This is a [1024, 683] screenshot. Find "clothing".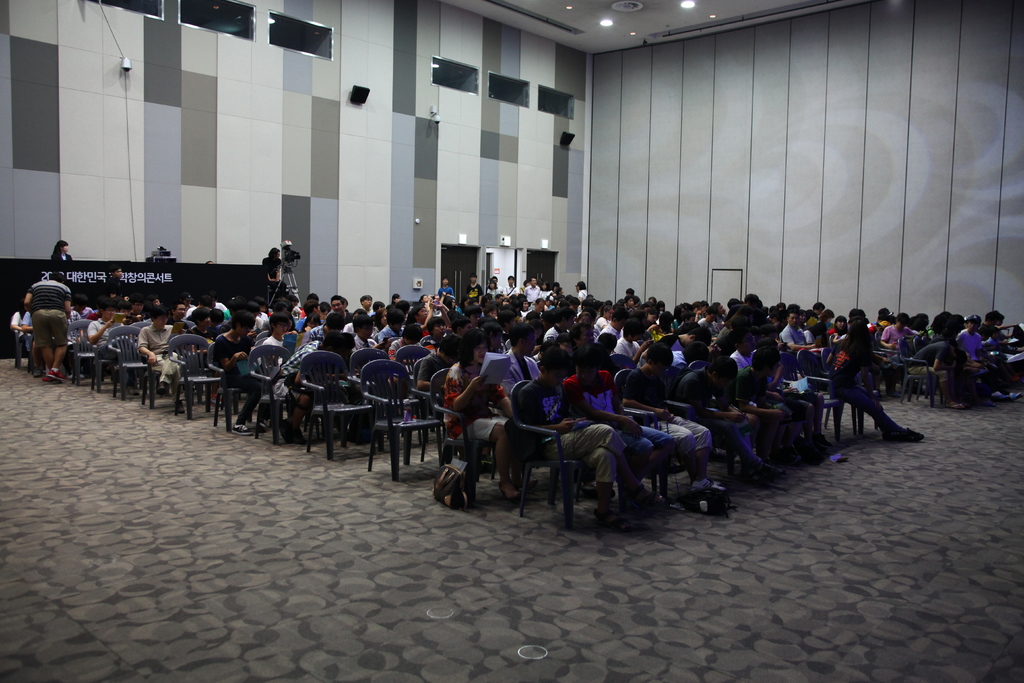
Bounding box: [436, 285, 460, 300].
